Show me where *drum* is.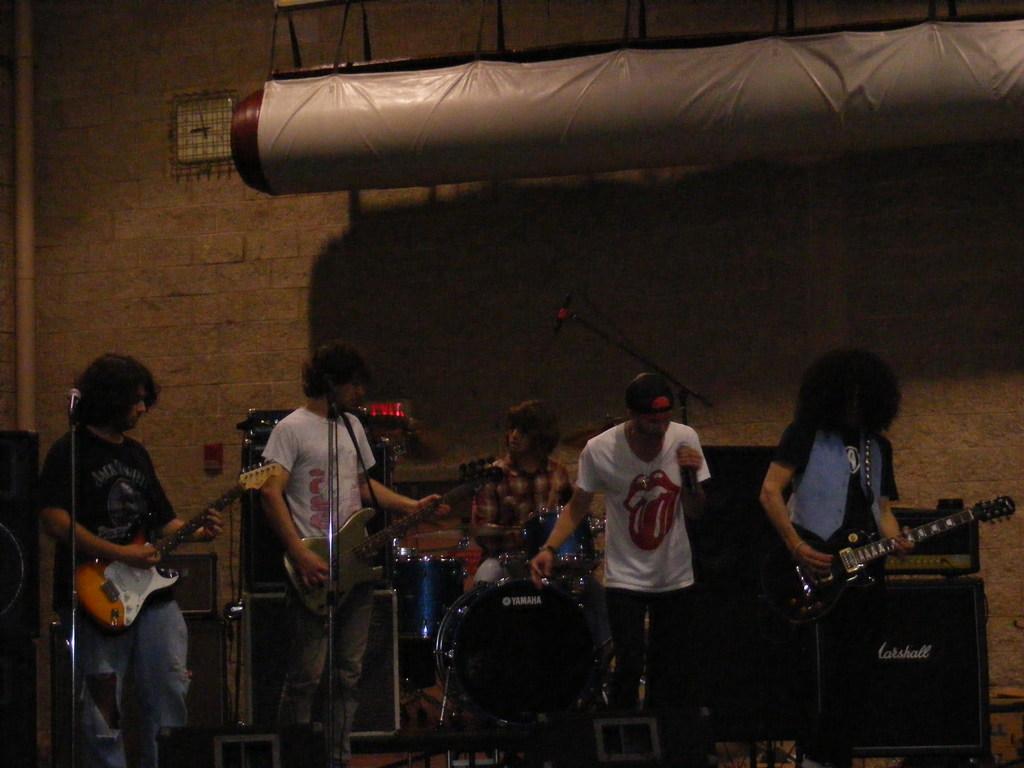
*drum* is at 389,555,467,641.
